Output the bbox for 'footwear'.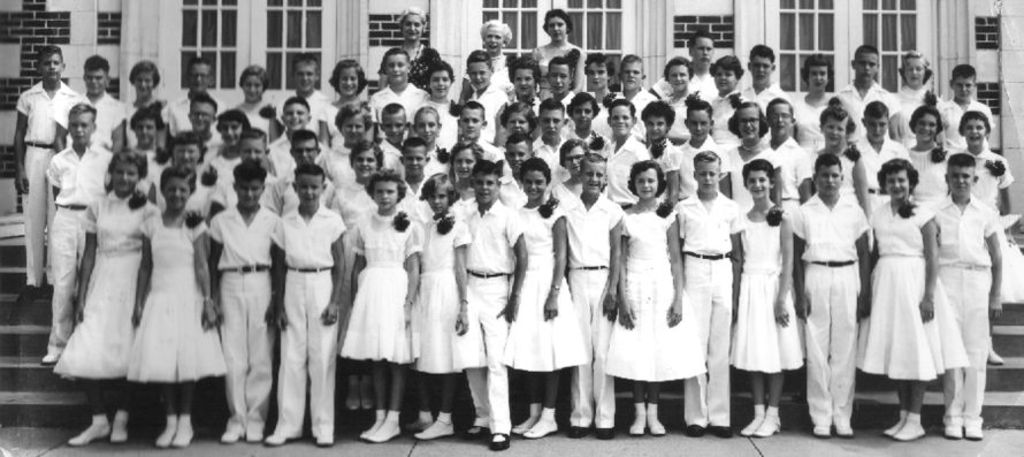
(513, 414, 541, 436).
